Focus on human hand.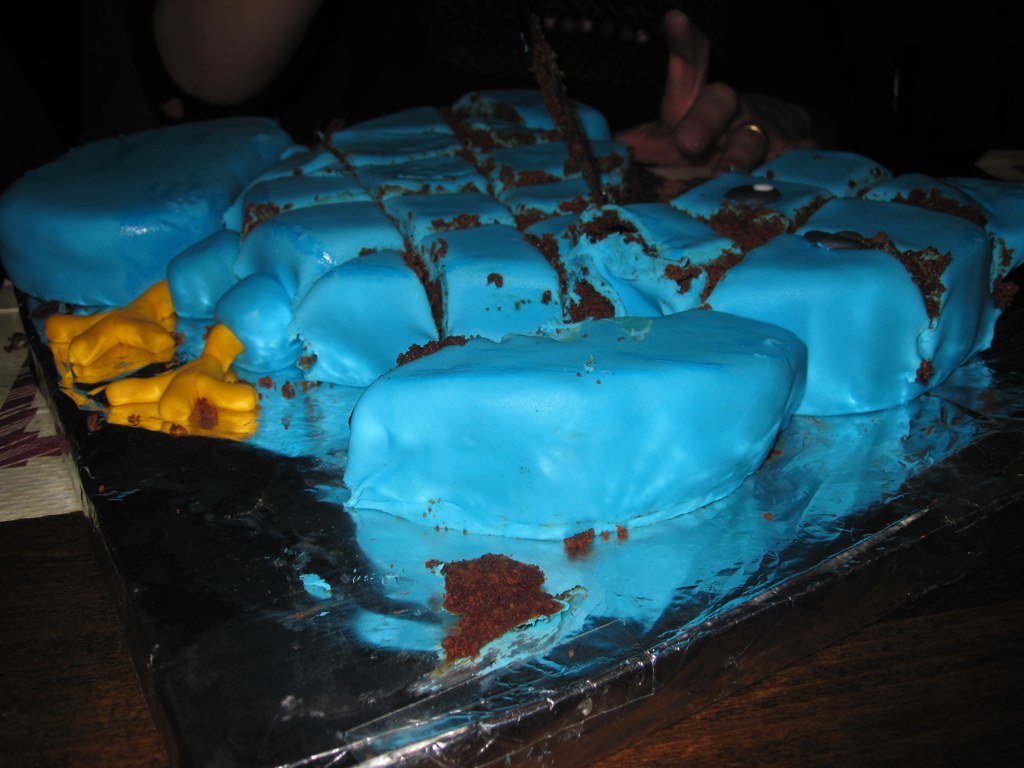
Focused at locate(674, 81, 771, 176).
